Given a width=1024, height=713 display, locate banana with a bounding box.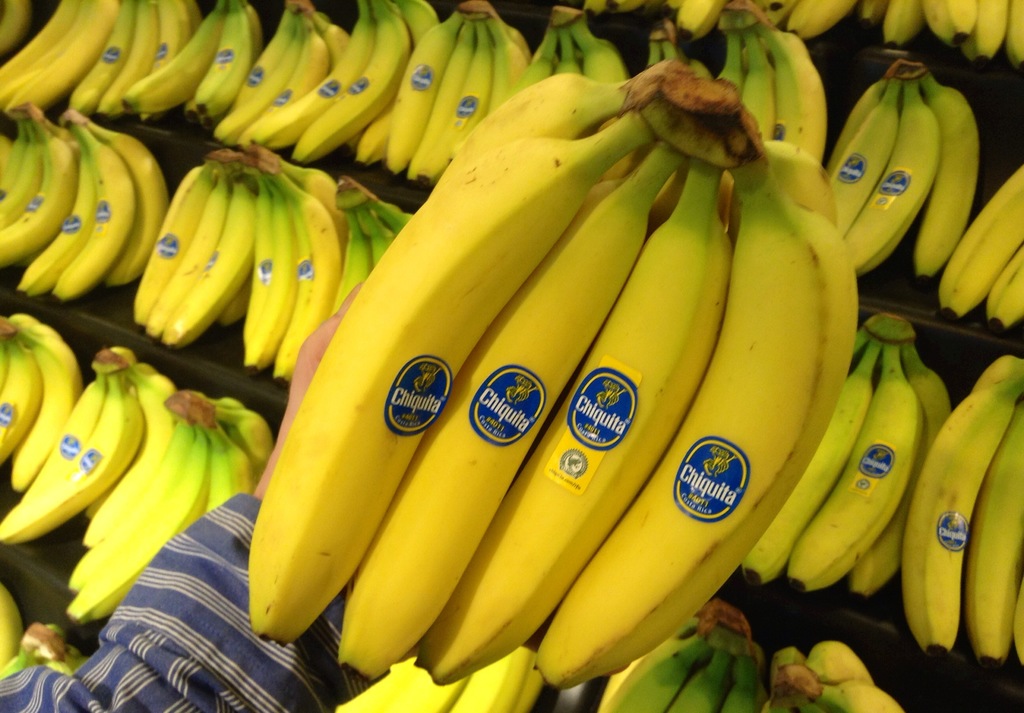
Located: 243,107,656,648.
